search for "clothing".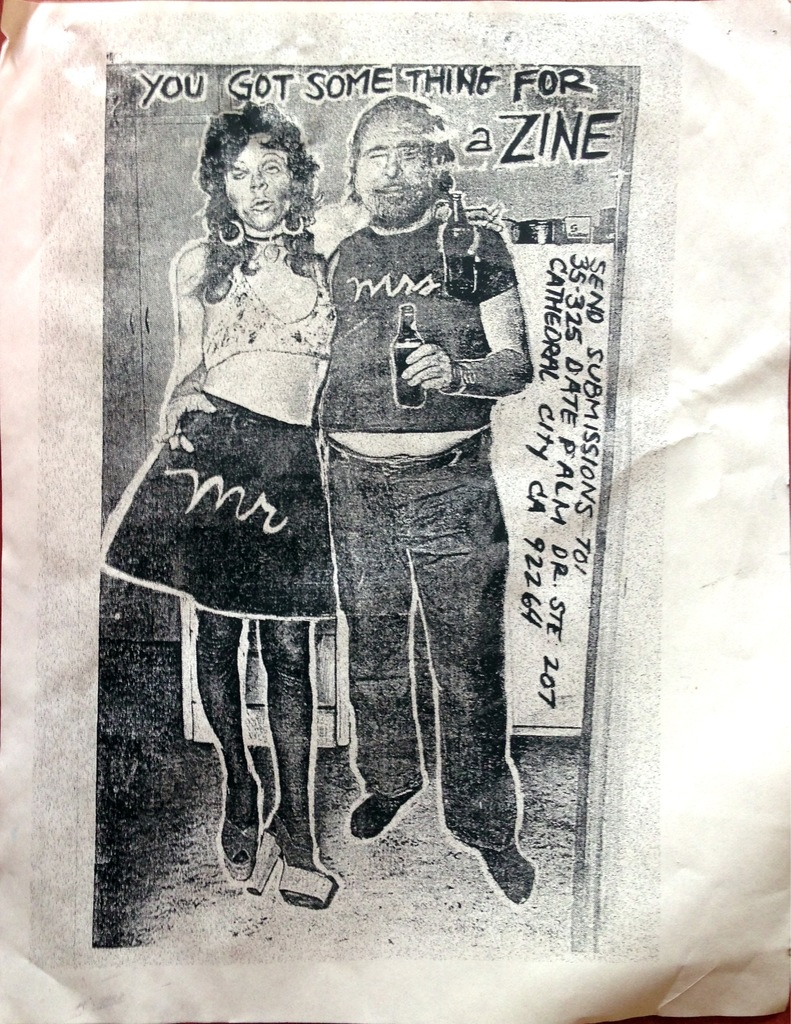
Found at region(98, 390, 341, 626).
